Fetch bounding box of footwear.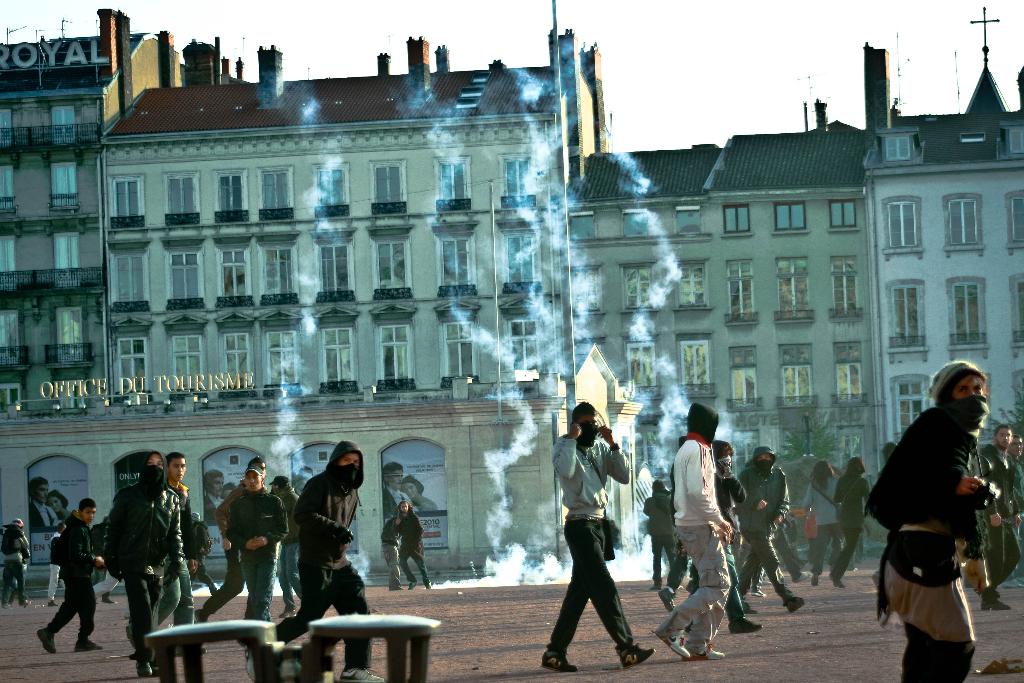
Bbox: {"left": 790, "top": 571, "right": 813, "bottom": 584}.
